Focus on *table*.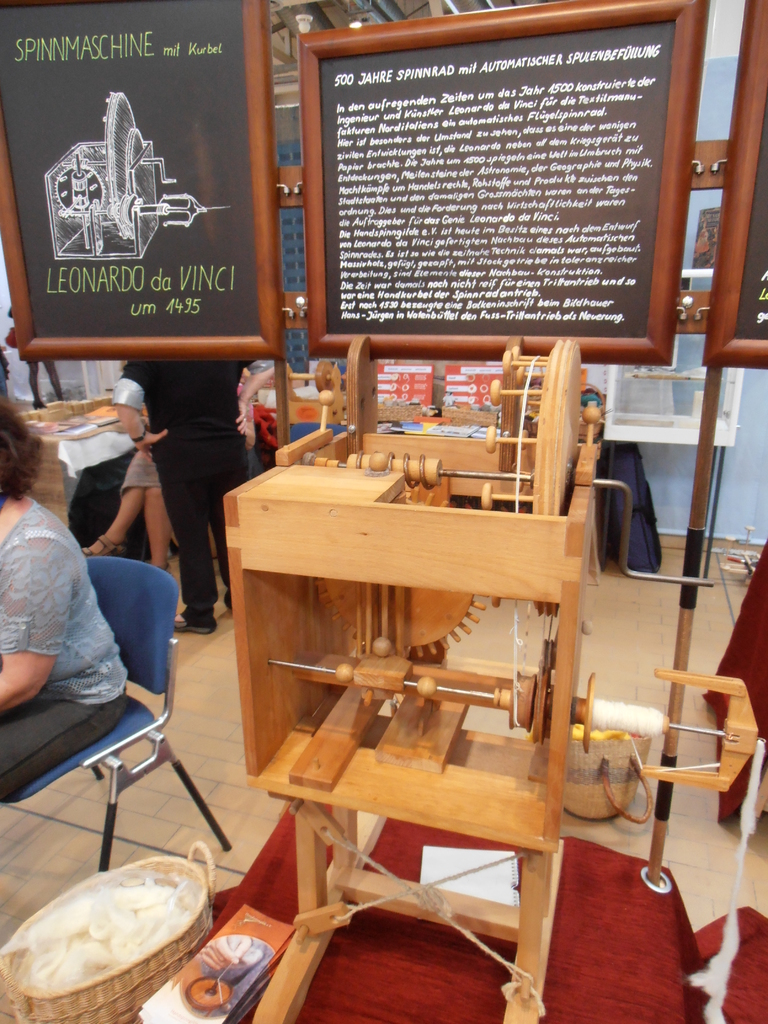
Focused at box=[0, 365, 174, 548].
